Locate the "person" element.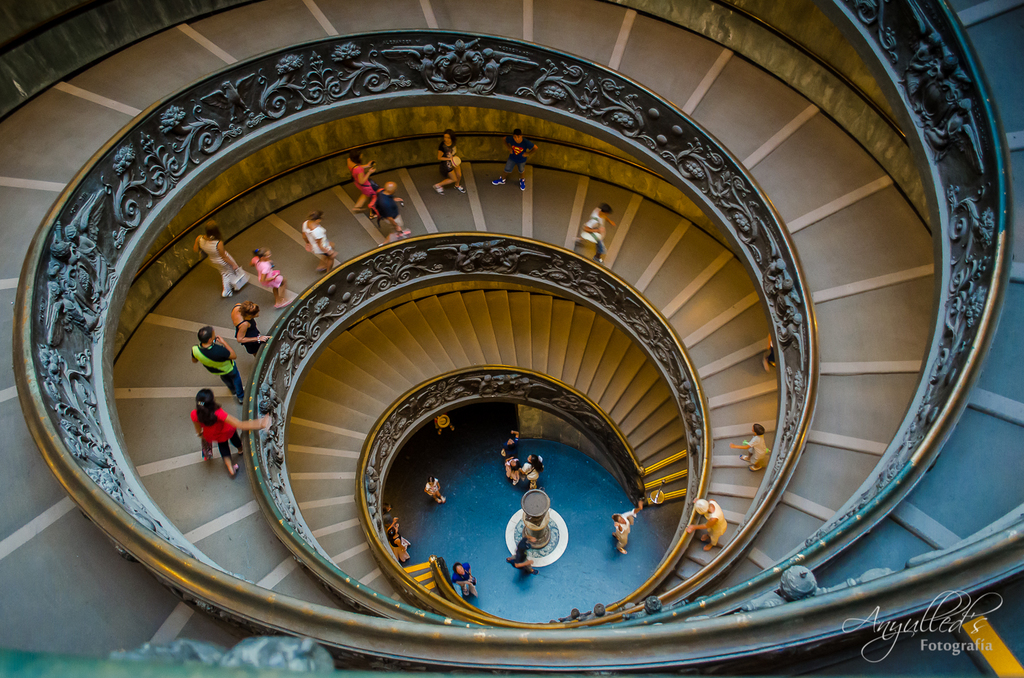
Element bbox: {"x1": 376, "y1": 500, "x2": 412, "y2": 567}.
